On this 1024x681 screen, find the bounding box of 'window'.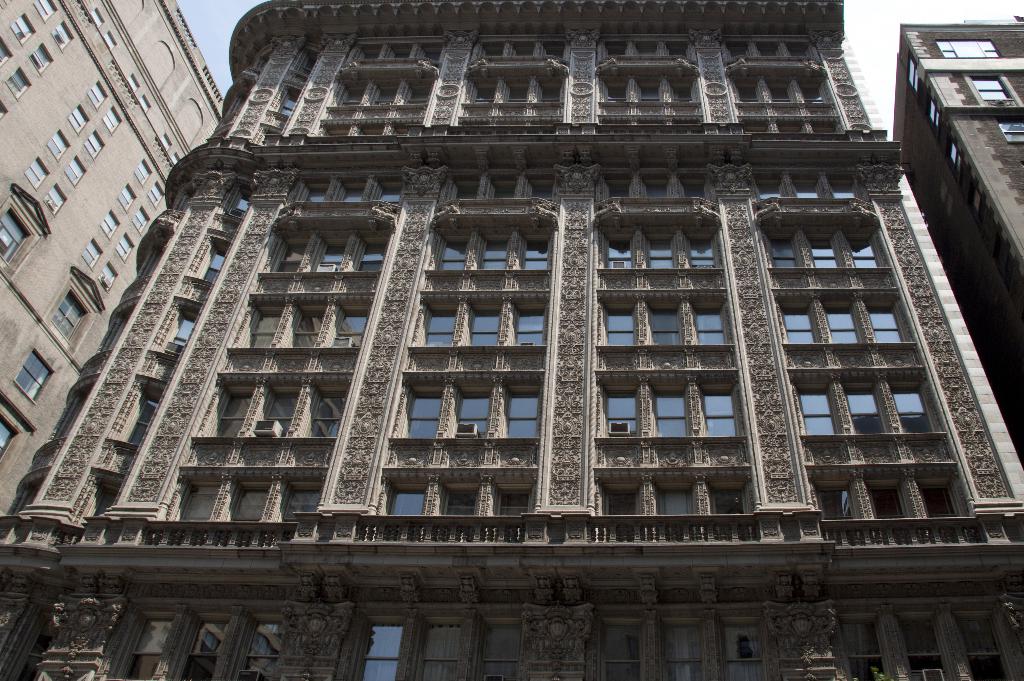
Bounding box: {"left": 463, "top": 77, "right": 563, "bottom": 102}.
